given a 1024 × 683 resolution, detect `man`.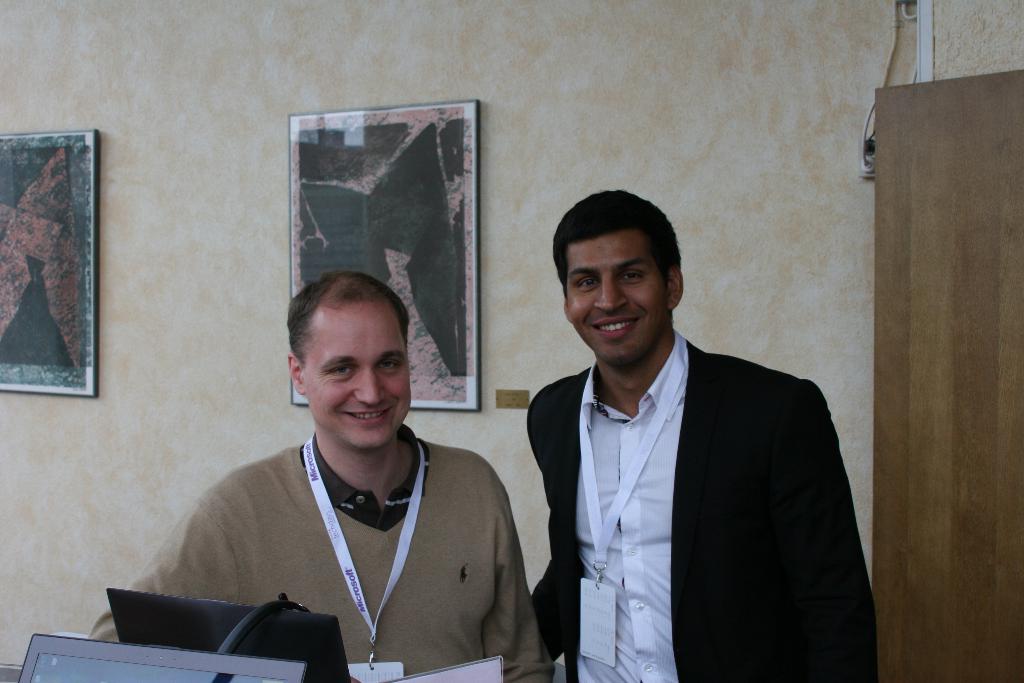
513/195/869/673.
